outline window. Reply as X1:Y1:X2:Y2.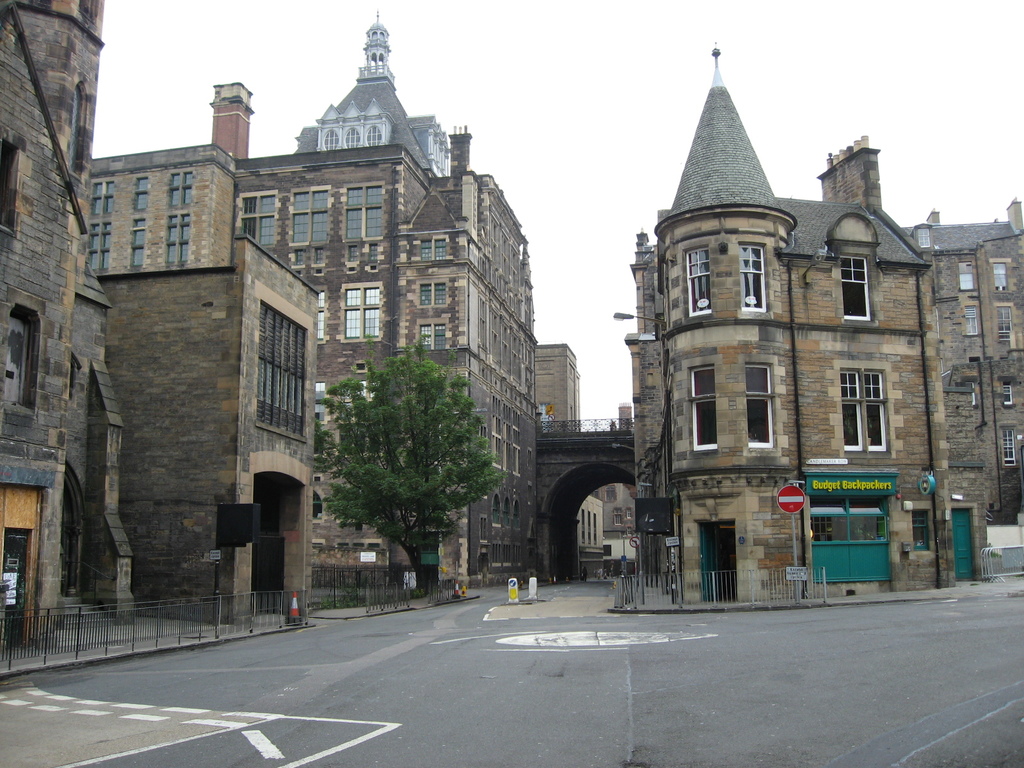
988:252:1016:298.
